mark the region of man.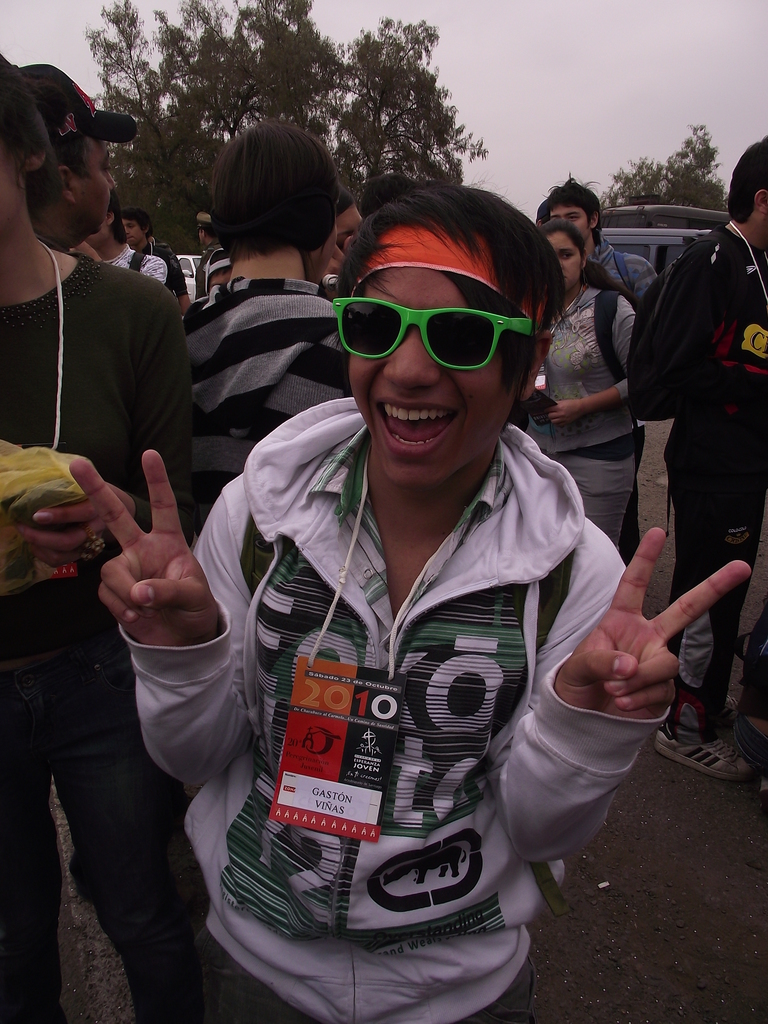
Region: bbox=(186, 124, 340, 522).
